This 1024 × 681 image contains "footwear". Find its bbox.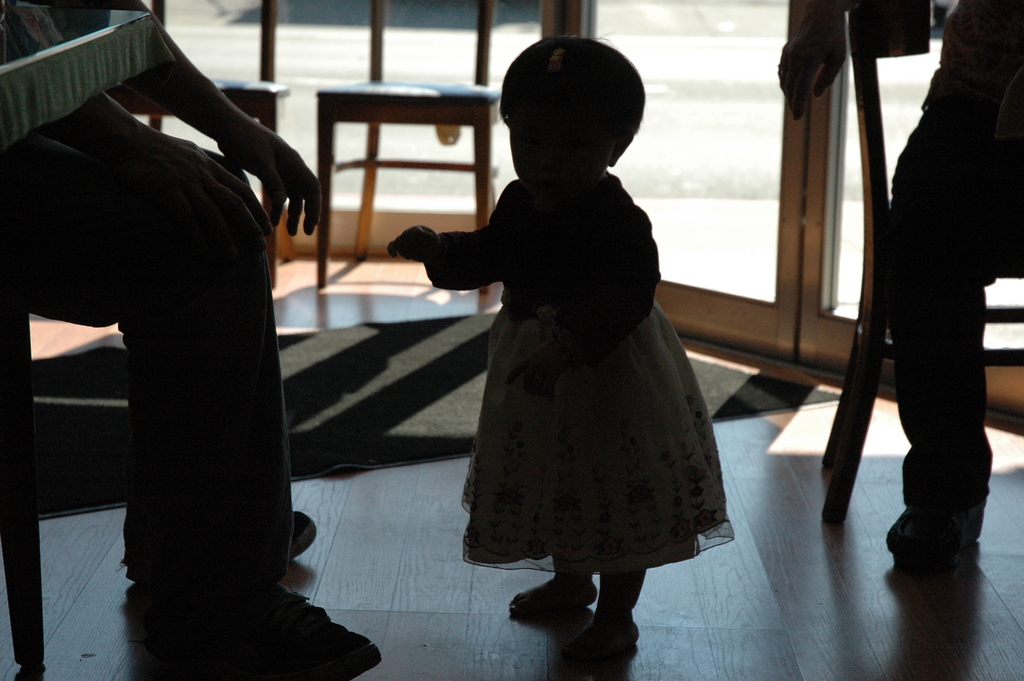
l=885, t=486, r=982, b=566.
